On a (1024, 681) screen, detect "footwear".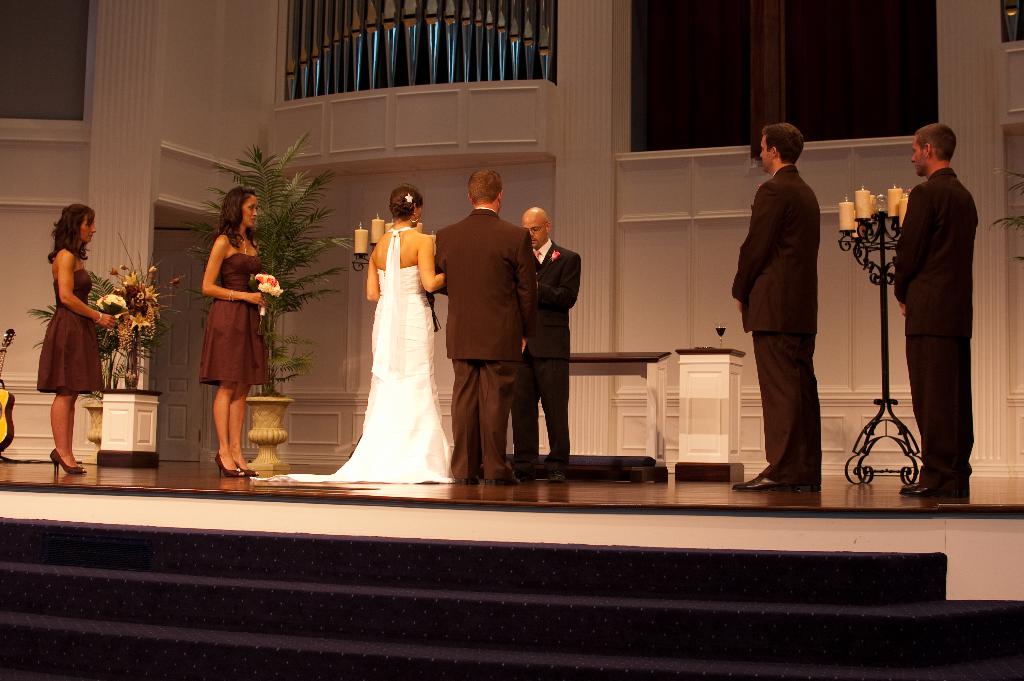
[48, 447, 85, 479].
